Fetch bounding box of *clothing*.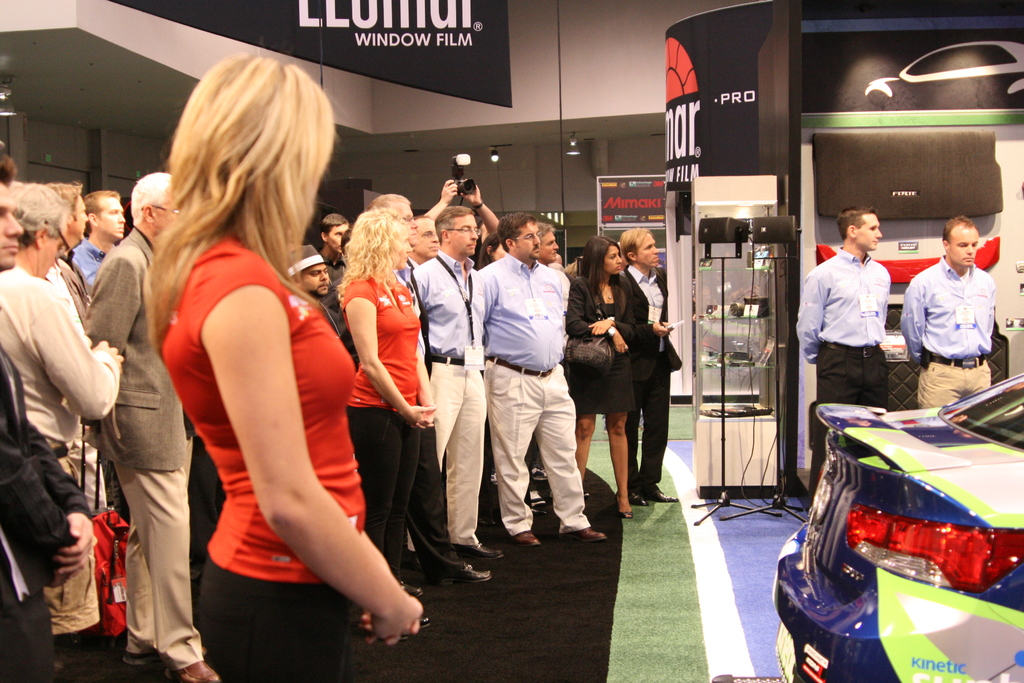
Bbox: 344, 268, 467, 589.
